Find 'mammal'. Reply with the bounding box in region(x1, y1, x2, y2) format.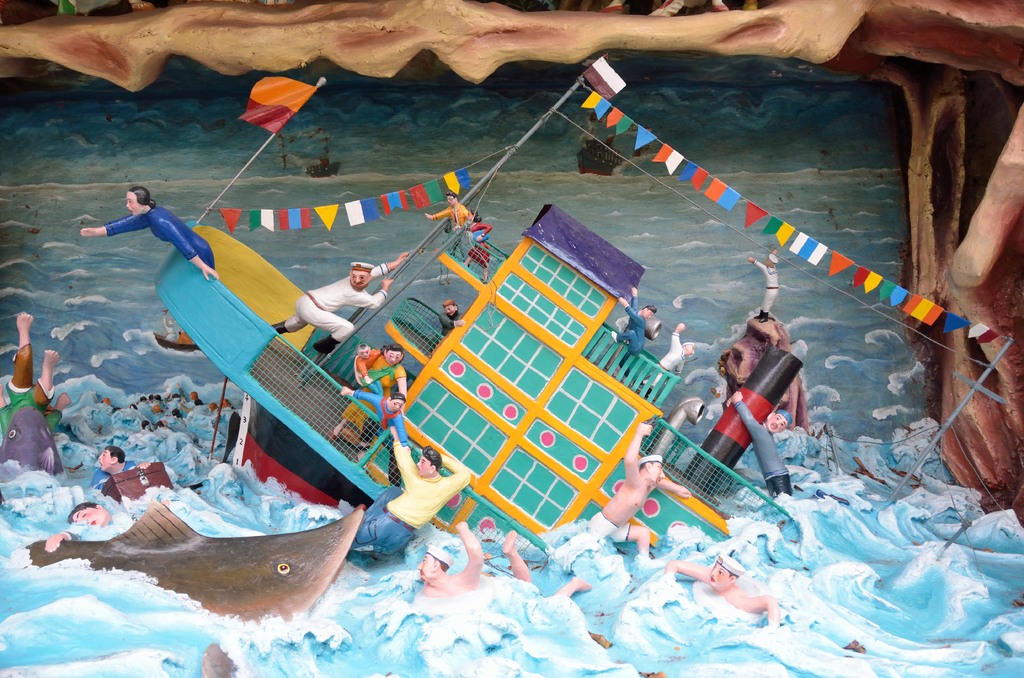
region(0, 310, 70, 437).
